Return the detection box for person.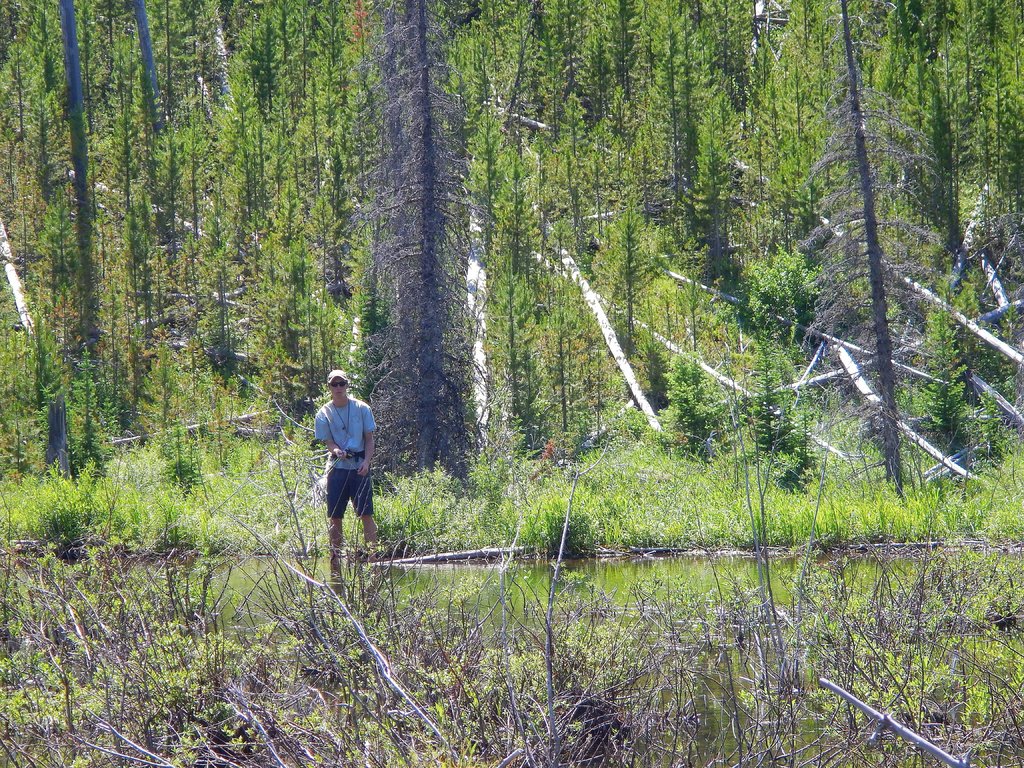
(x1=305, y1=365, x2=378, y2=561).
